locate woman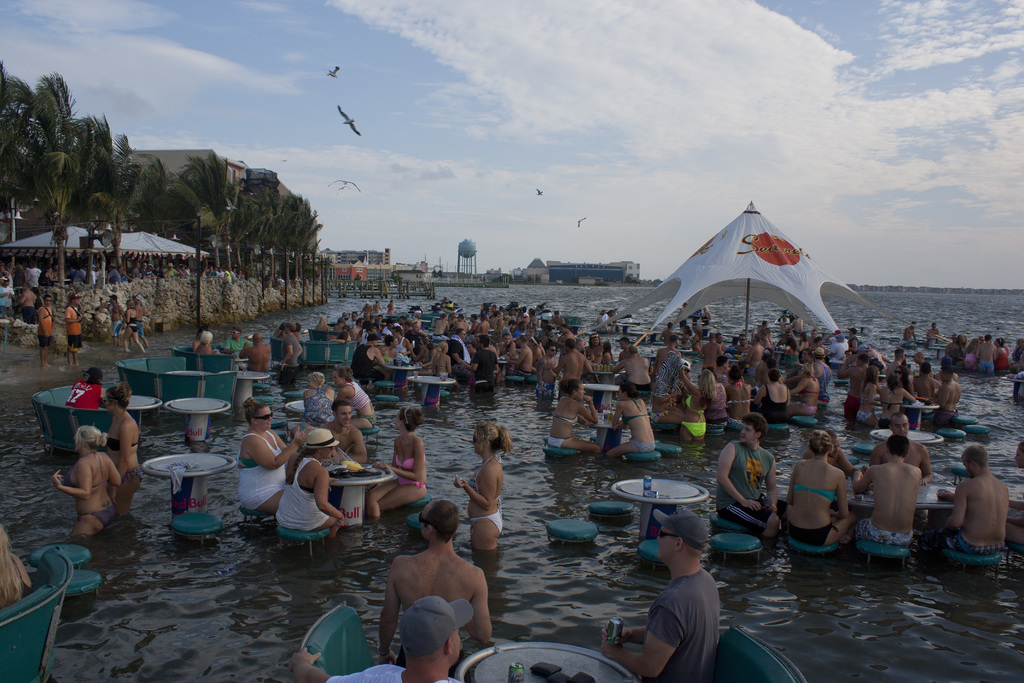
bbox=(333, 365, 380, 417)
